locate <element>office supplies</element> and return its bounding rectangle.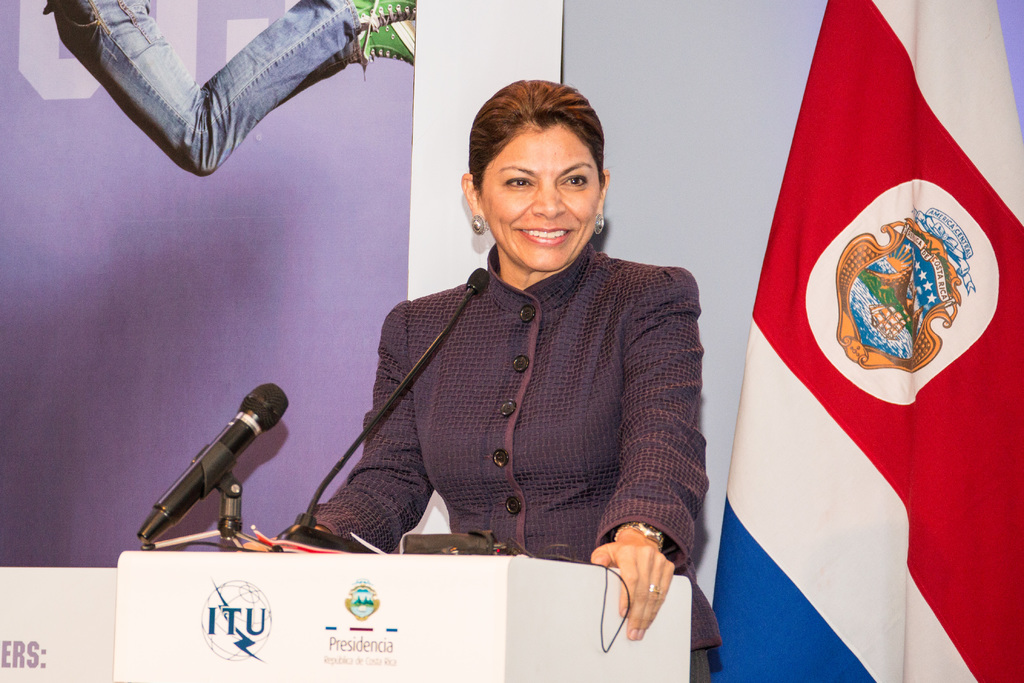
46 0 419 167.
